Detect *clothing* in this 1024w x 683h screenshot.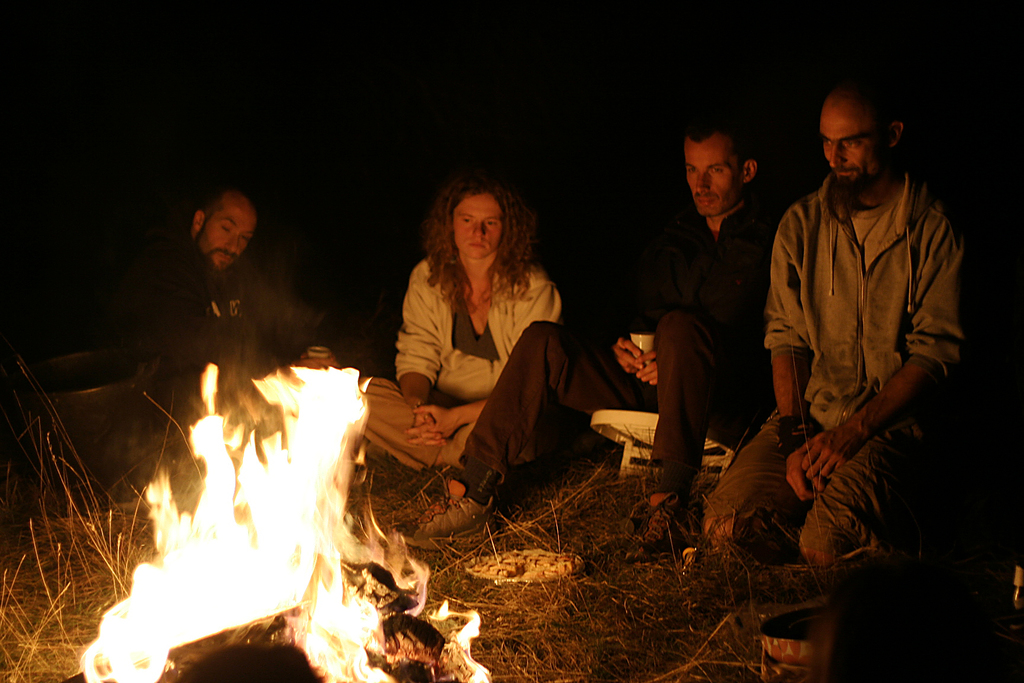
Detection: [699, 168, 973, 563].
